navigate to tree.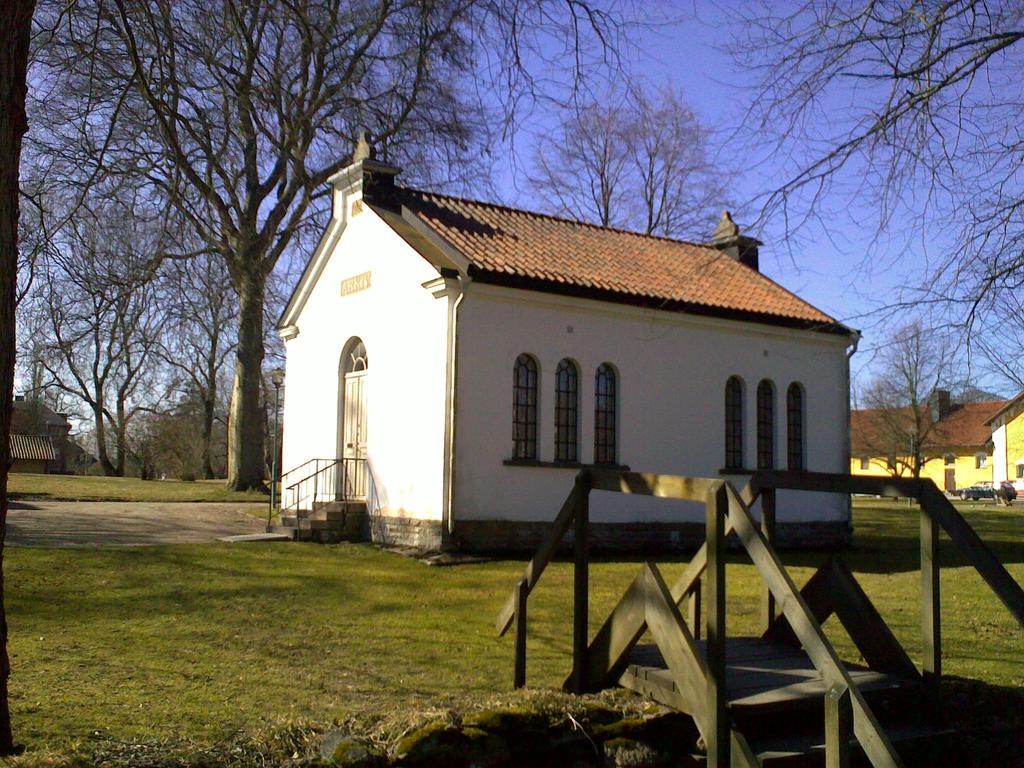
Navigation target: Rect(514, 65, 747, 244).
